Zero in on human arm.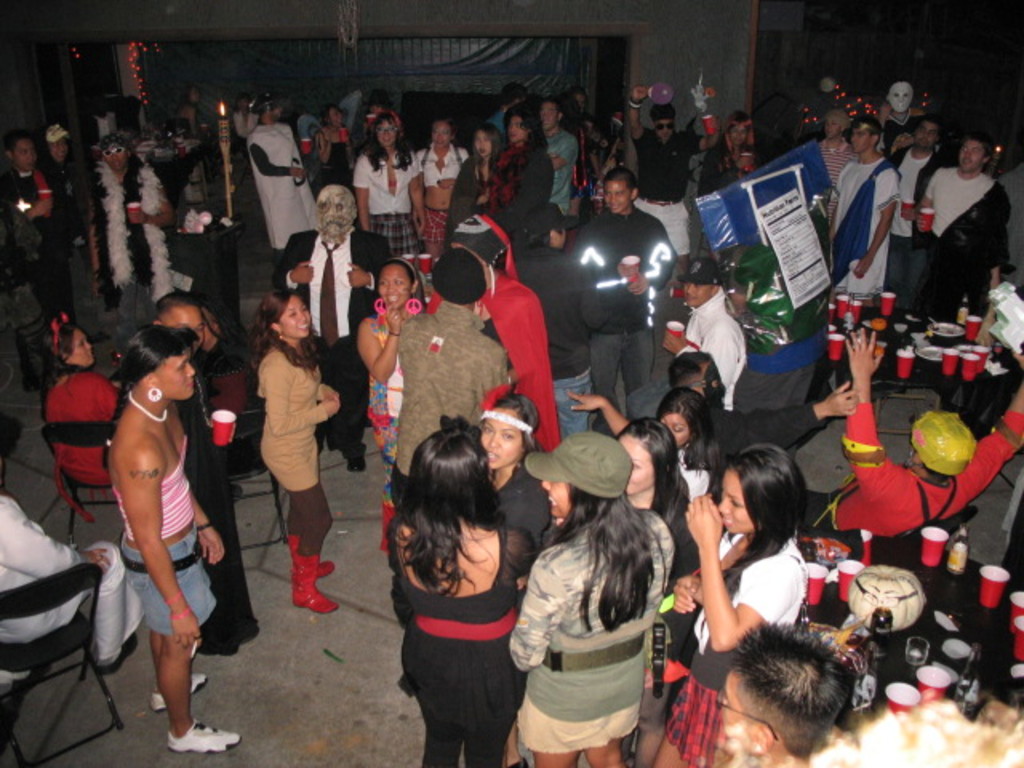
Zeroed in: bbox(507, 557, 563, 667).
